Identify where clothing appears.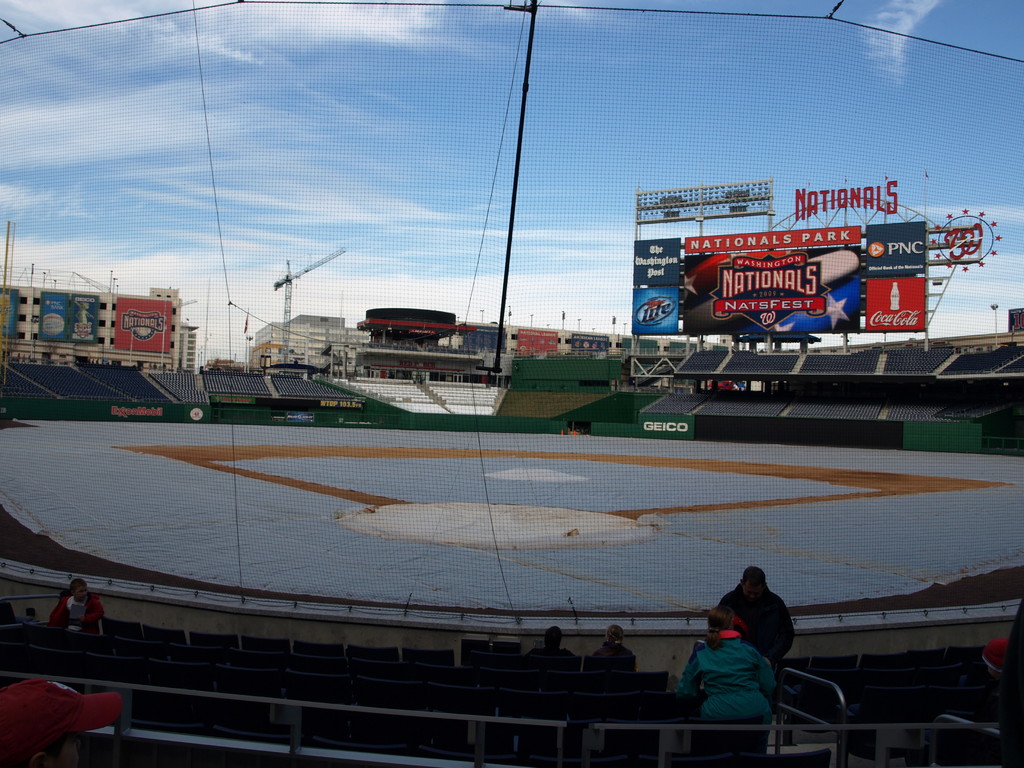
Appears at l=46, t=591, r=104, b=637.
